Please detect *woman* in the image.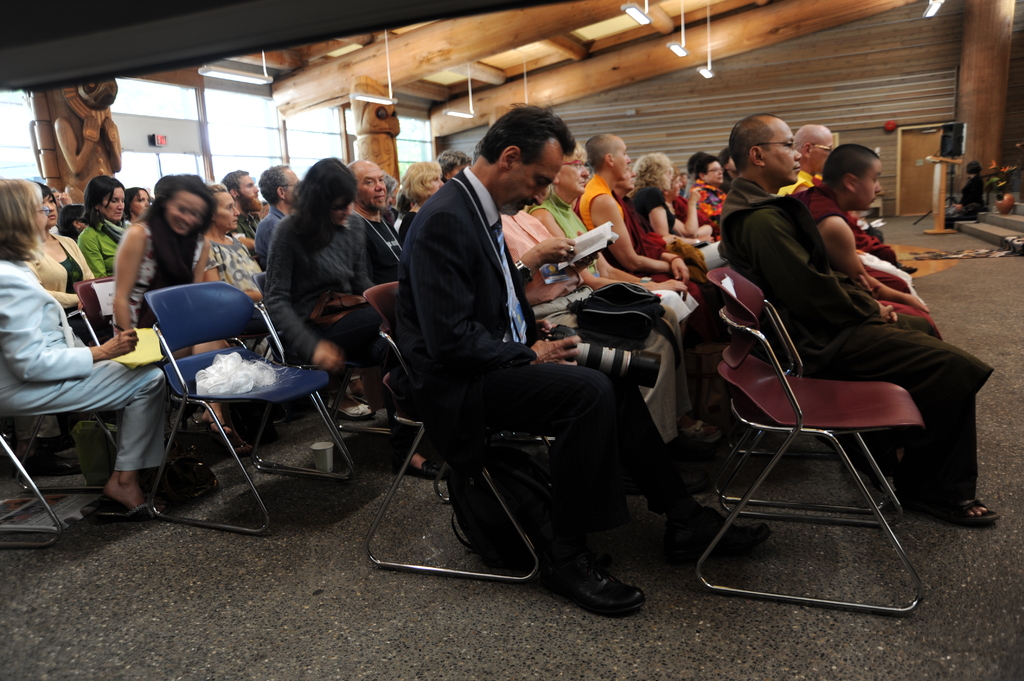
<box>401,166,440,240</box>.
